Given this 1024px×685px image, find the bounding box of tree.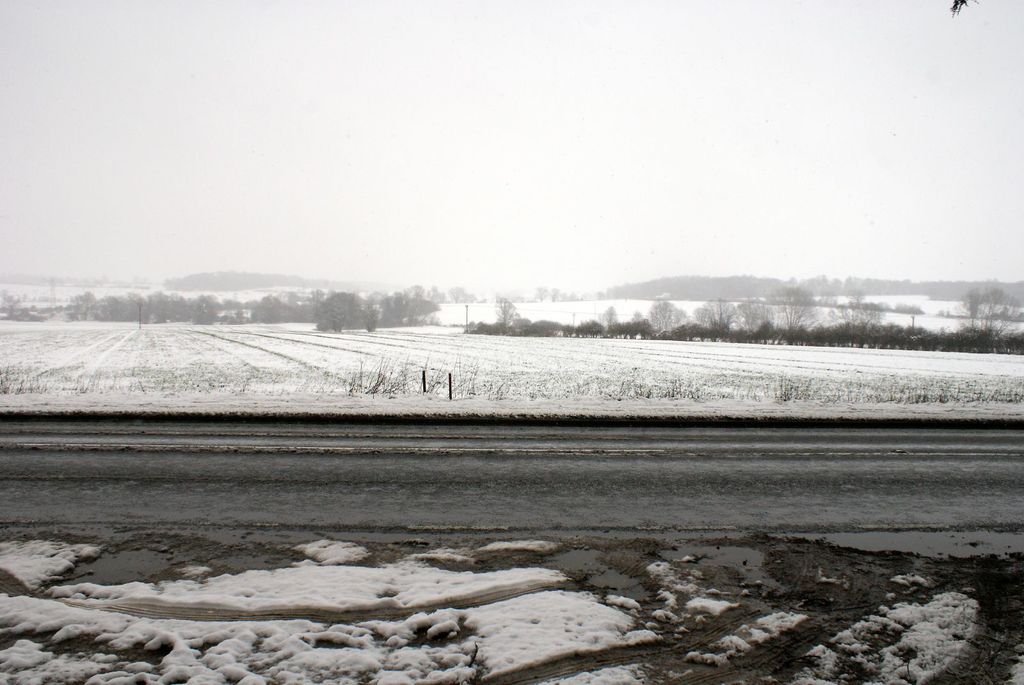
{"left": 461, "top": 292, "right": 478, "bottom": 303}.
